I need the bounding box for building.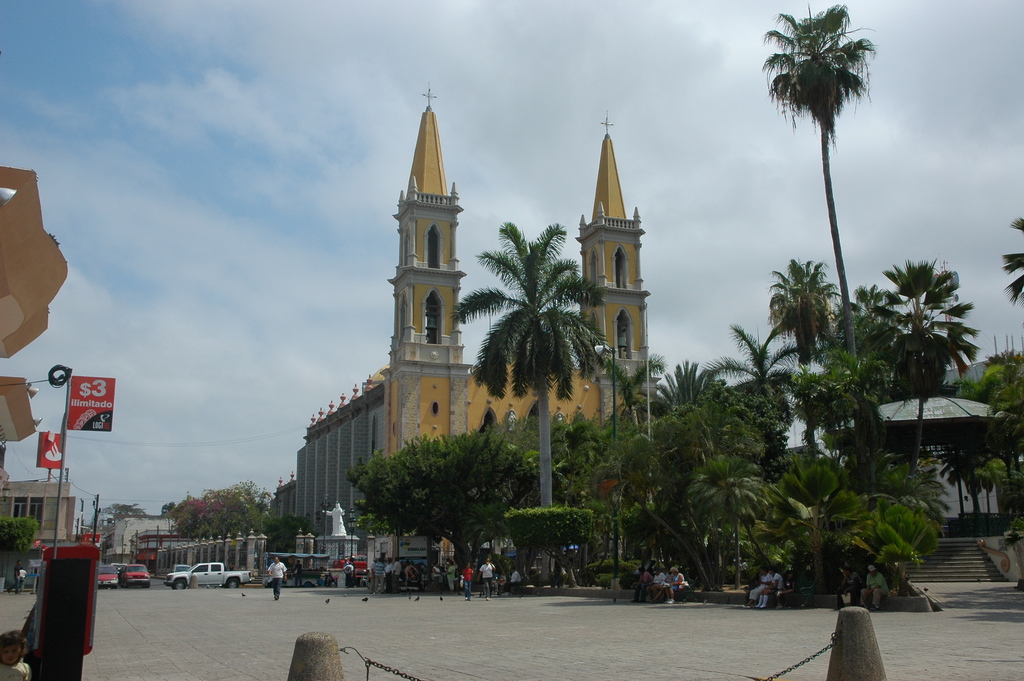
Here it is: bbox=[263, 82, 659, 594].
